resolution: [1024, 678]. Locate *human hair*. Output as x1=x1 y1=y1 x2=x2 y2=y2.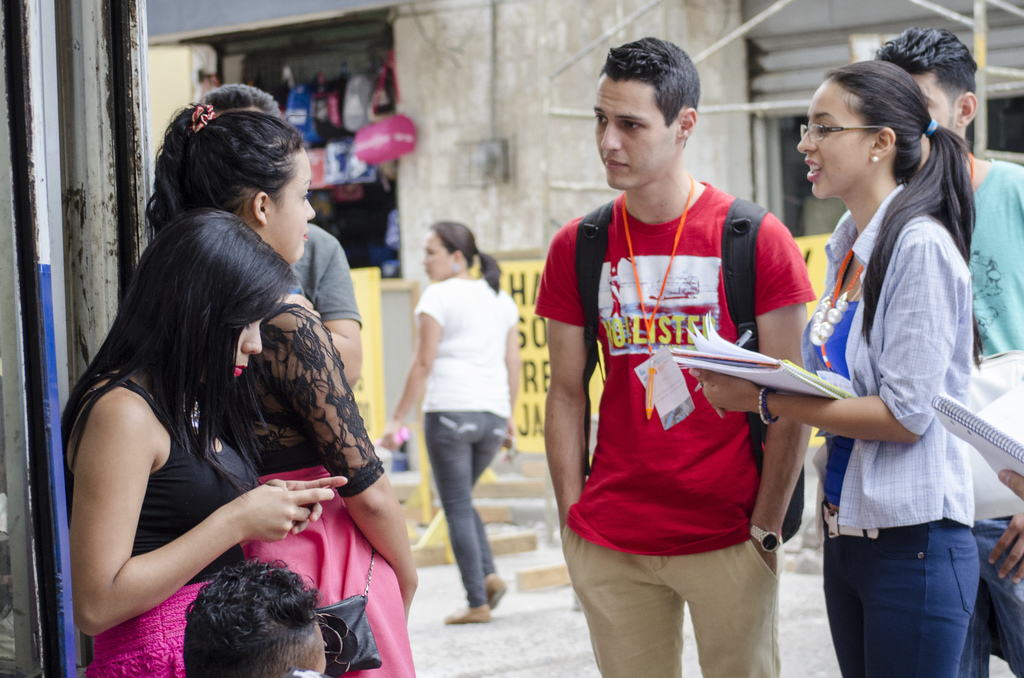
x1=201 y1=80 x2=285 y2=120.
